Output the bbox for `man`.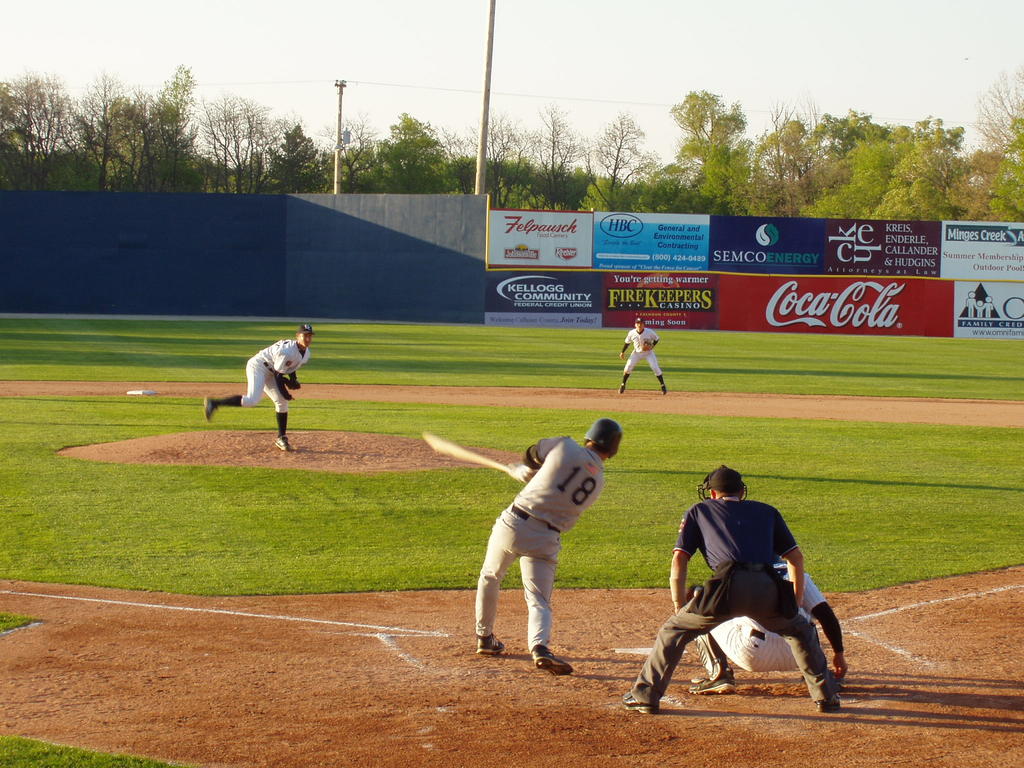
l=200, t=322, r=316, b=458.
